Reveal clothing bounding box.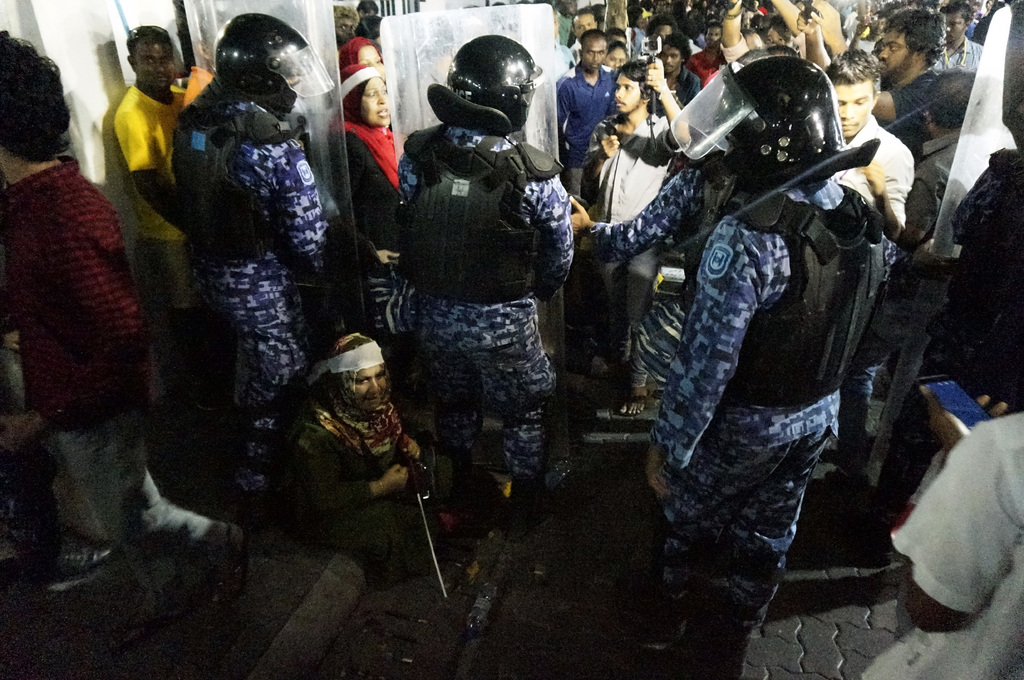
Revealed: <bbox>110, 65, 215, 243</bbox>.
